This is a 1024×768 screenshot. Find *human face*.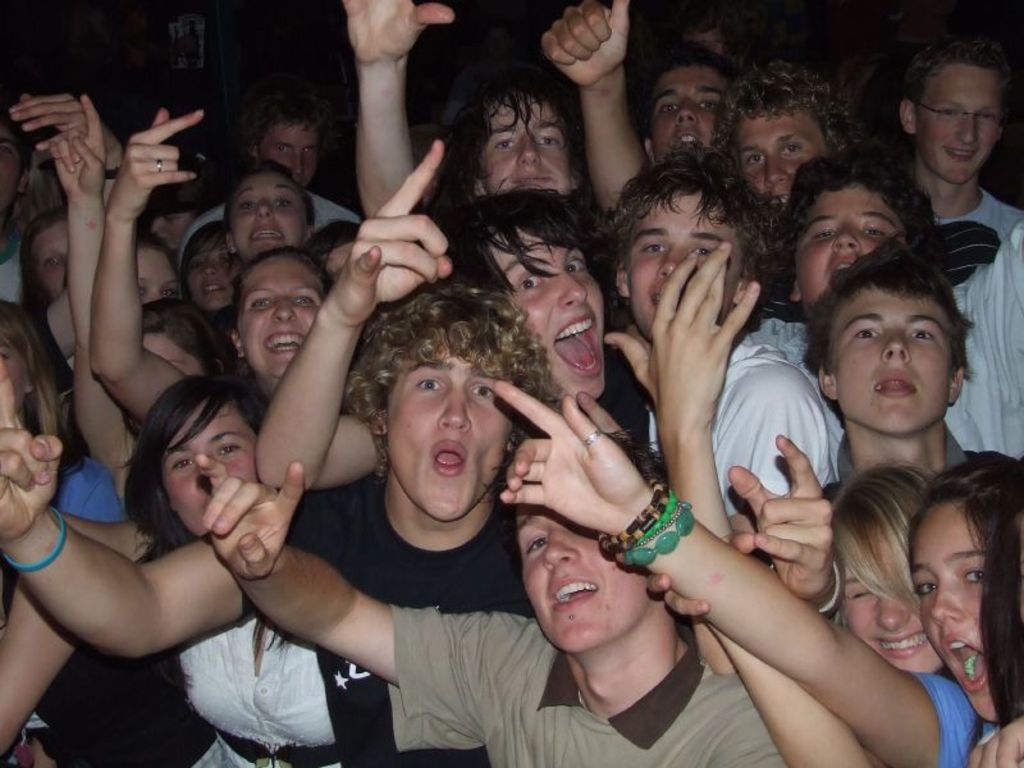
Bounding box: select_region(255, 123, 323, 187).
